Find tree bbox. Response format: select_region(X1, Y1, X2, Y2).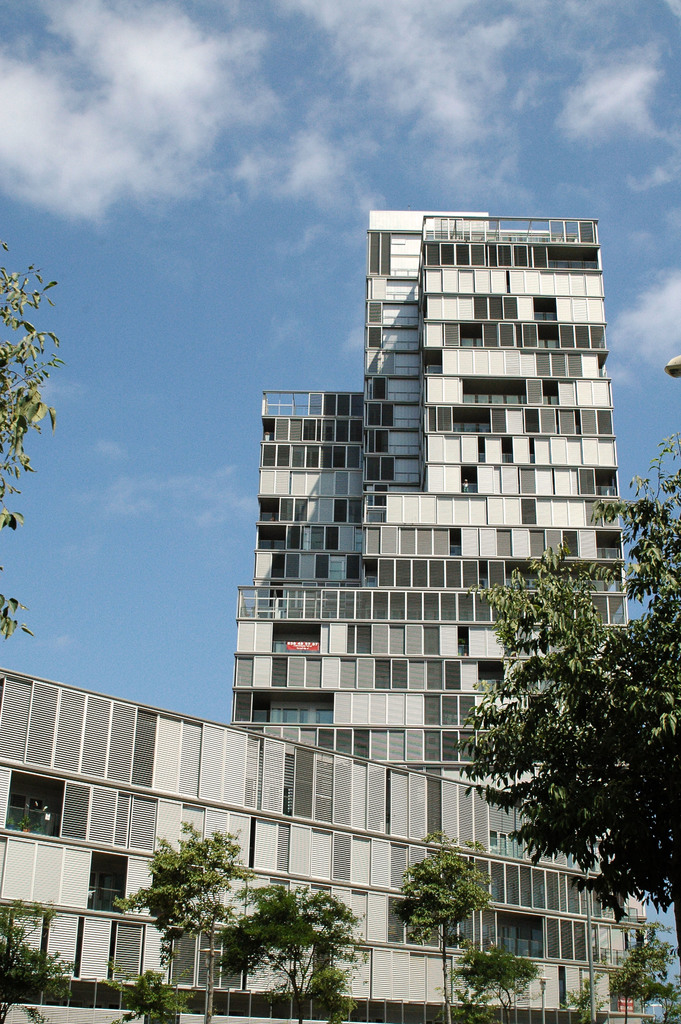
select_region(209, 879, 372, 1023).
